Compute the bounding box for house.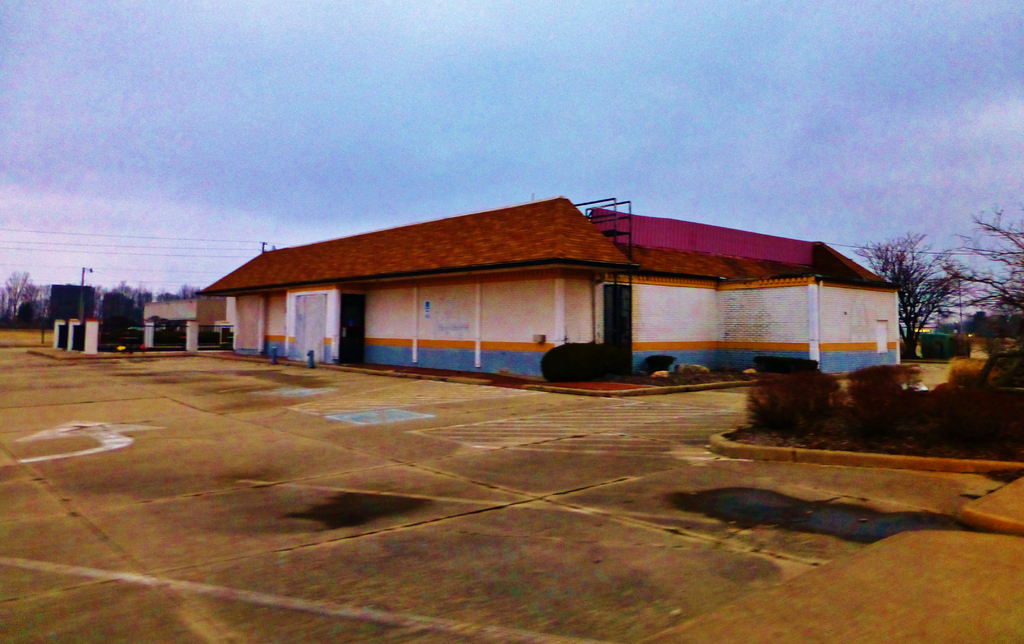
198/188/897/387.
